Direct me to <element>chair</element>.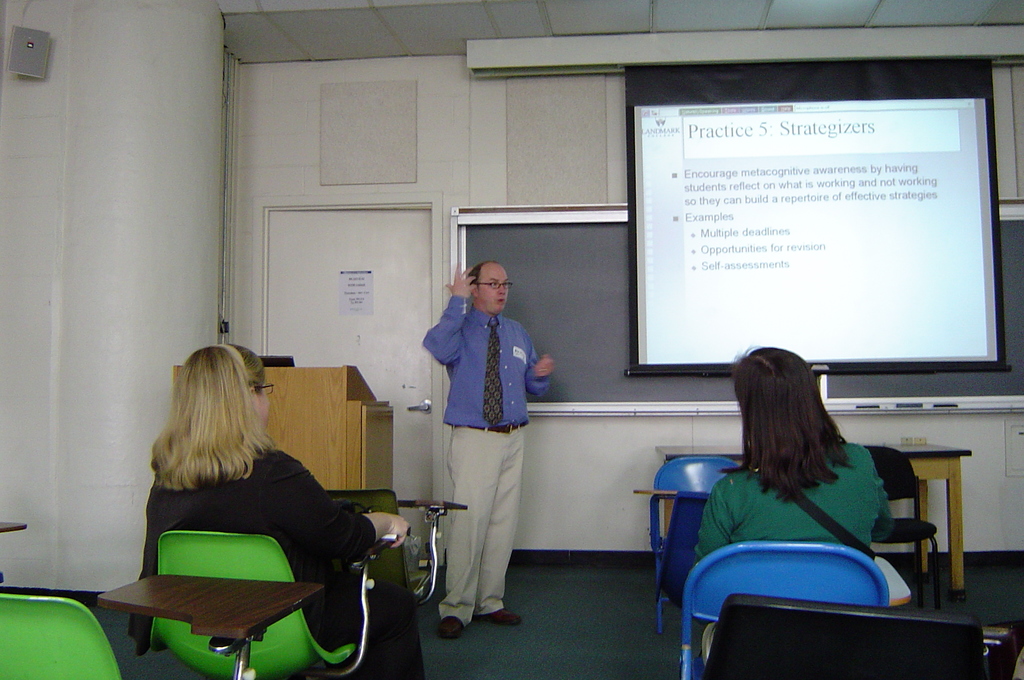
Direction: rect(644, 455, 741, 639).
